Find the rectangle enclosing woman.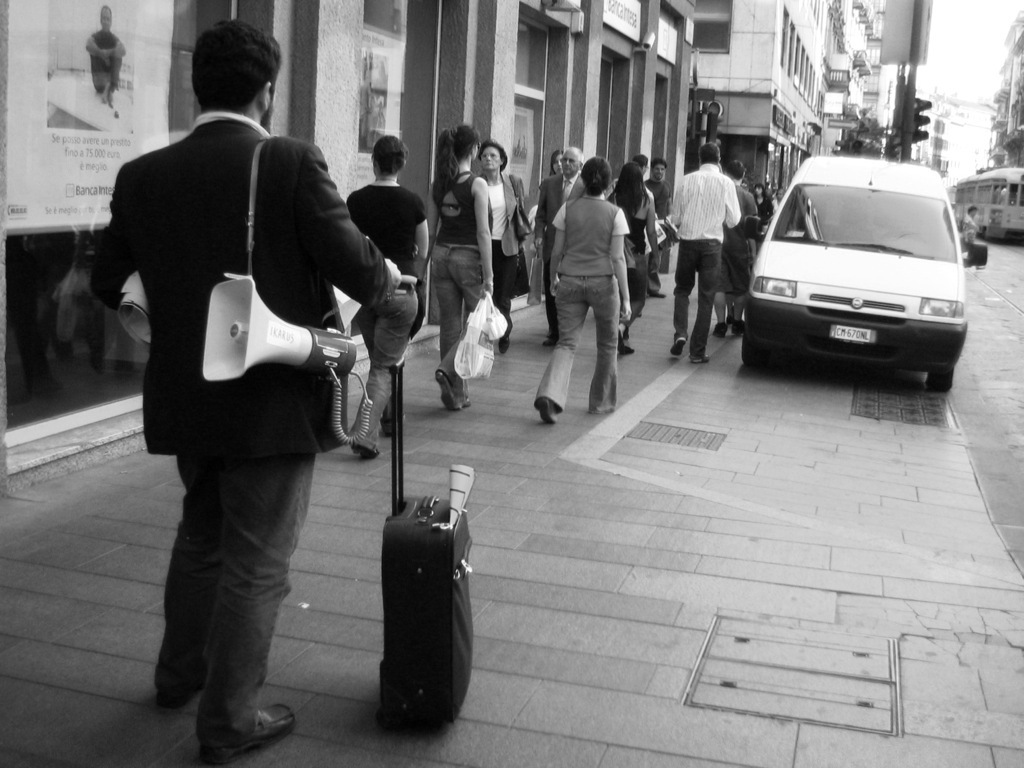
<box>960,204,973,247</box>.
